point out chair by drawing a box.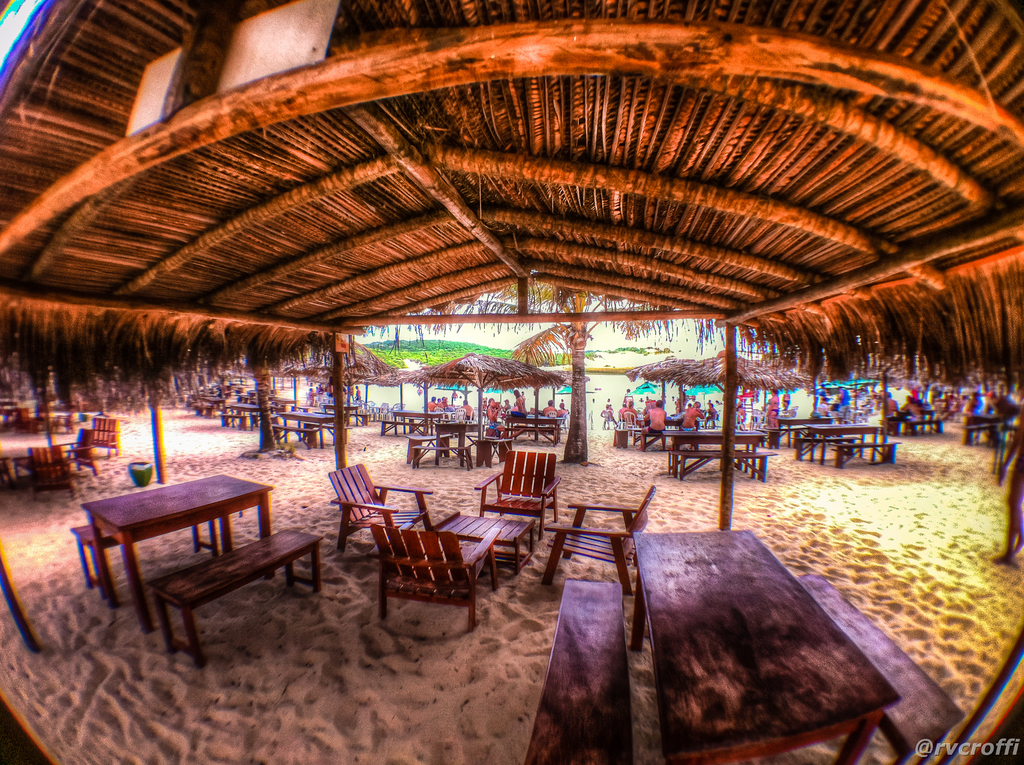
crop(473, 447, 558, 543).
